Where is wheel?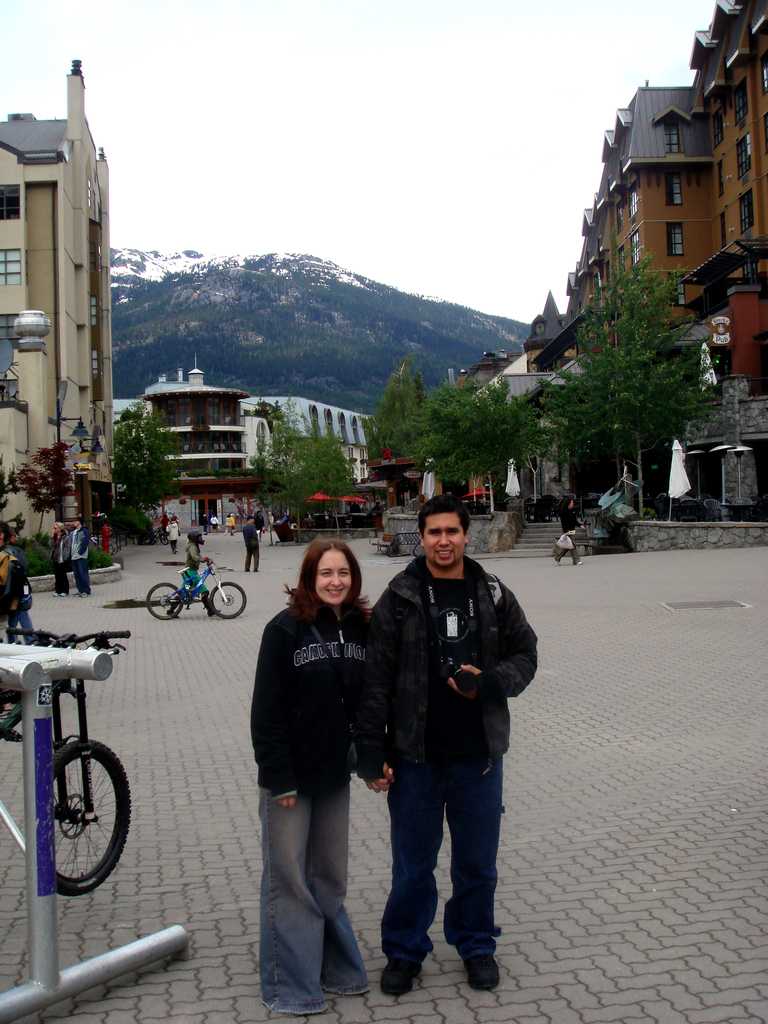
box=[108, 547, 113, 555].
